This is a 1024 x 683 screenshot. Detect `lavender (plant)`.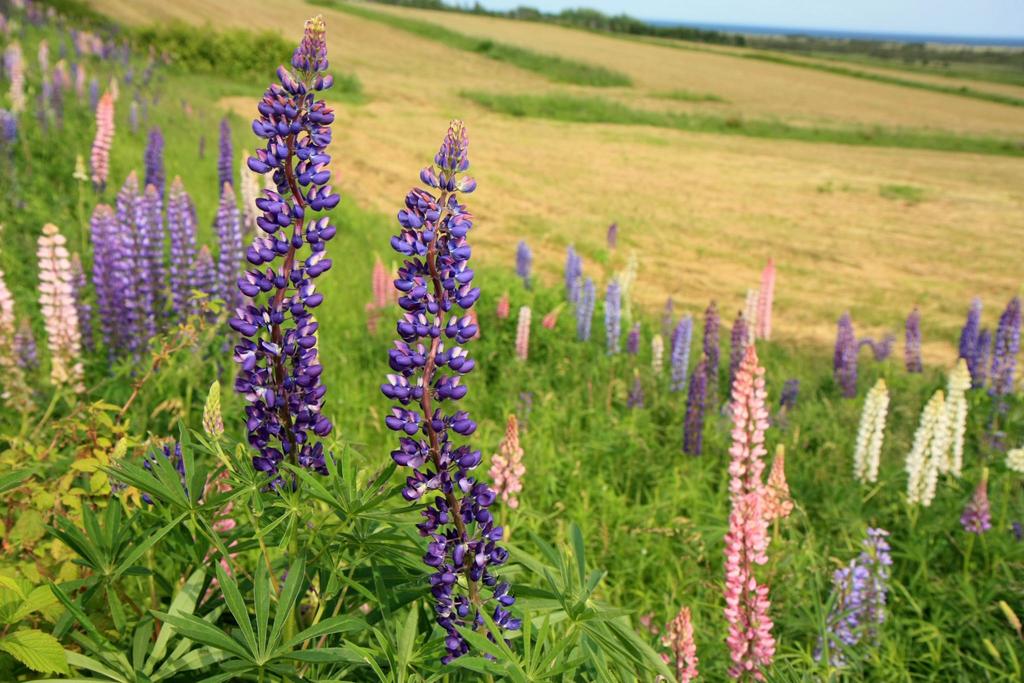
[119, 178, 152, 321].
